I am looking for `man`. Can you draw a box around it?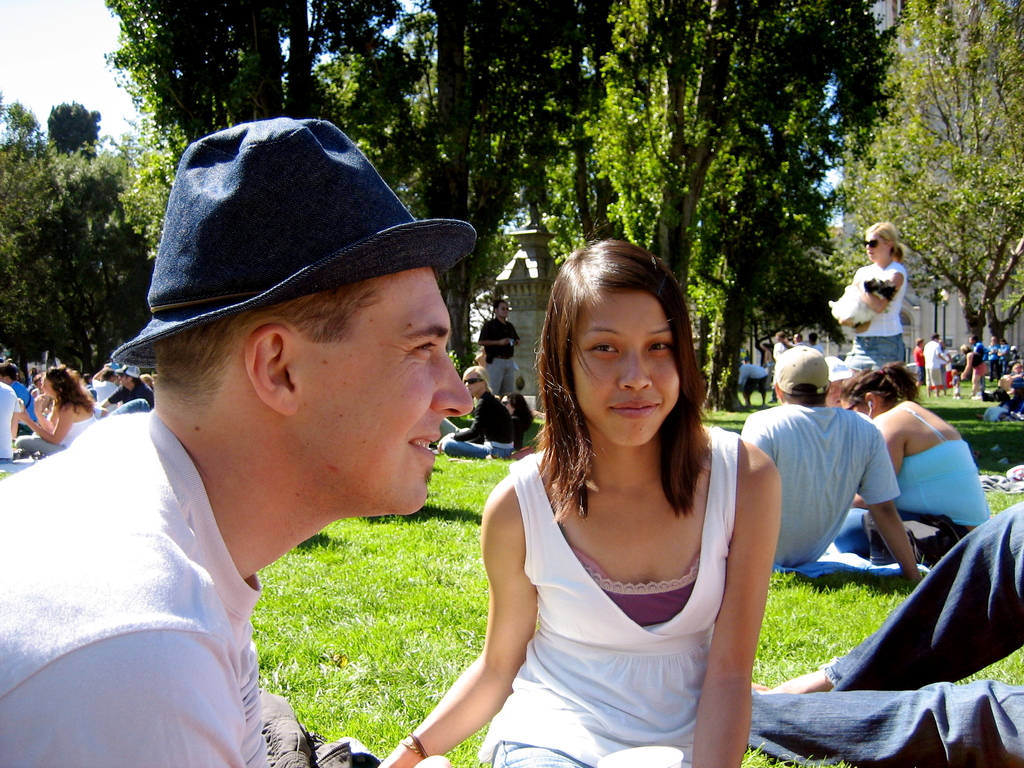
Sure, the bounding box is (x1=20, y1=109, x2=557, y2=767).
